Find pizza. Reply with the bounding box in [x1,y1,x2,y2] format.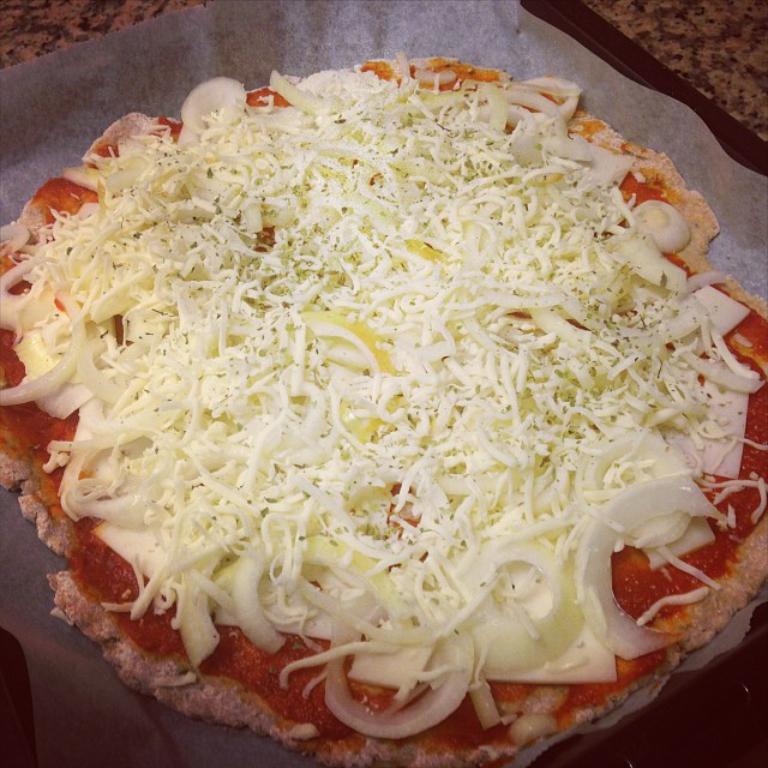
[0,89,755,767].
